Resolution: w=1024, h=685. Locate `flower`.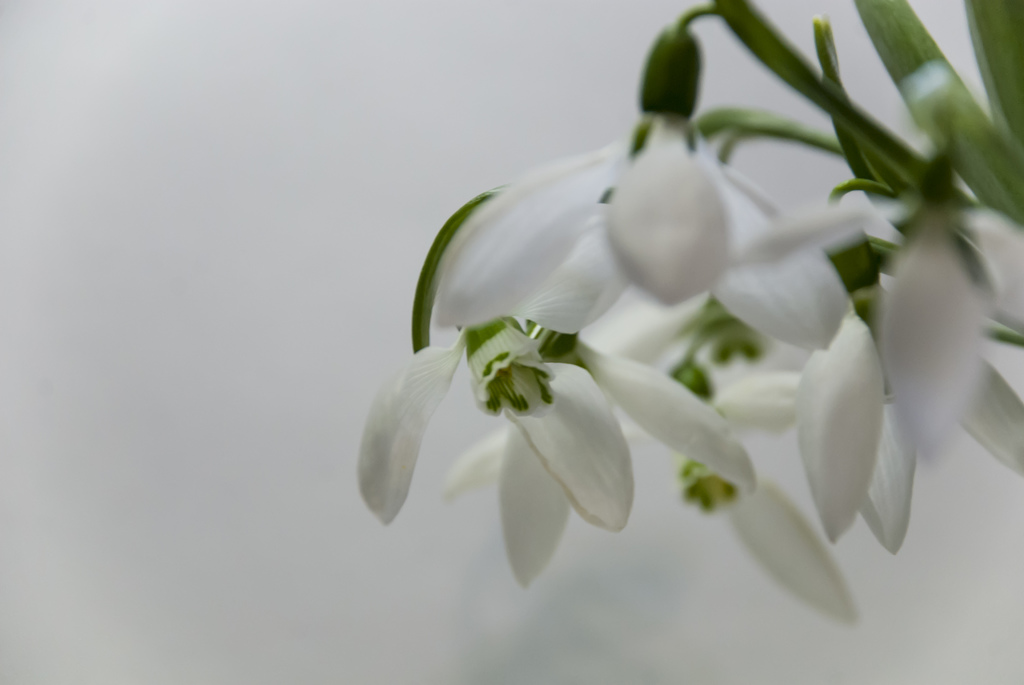
739:154:1023:462.
